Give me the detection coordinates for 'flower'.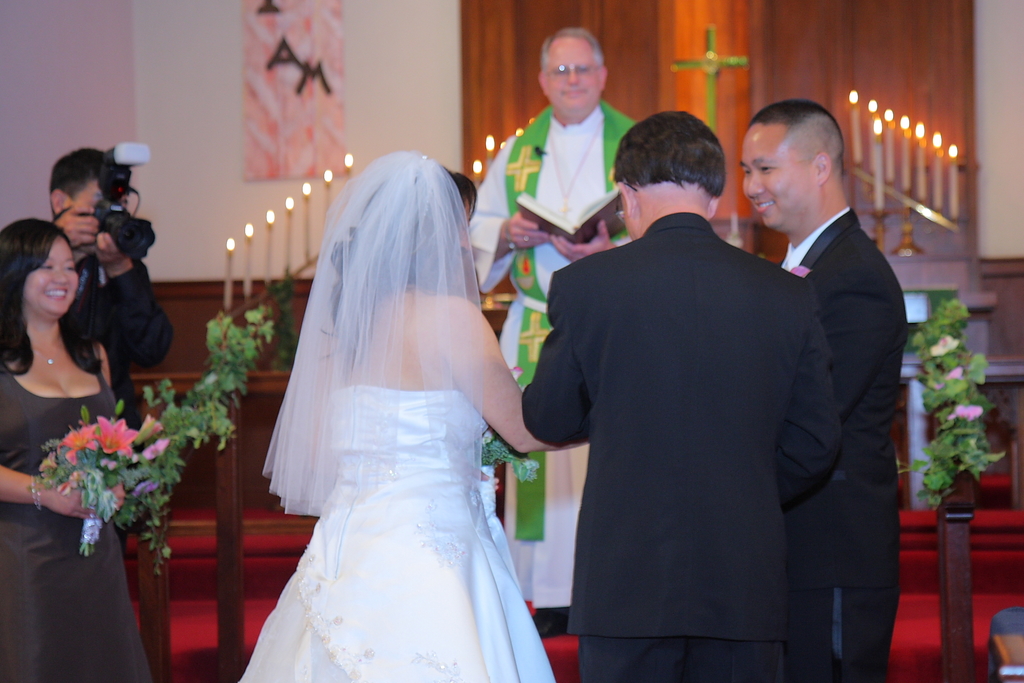
(929, 333, 956, 356).
